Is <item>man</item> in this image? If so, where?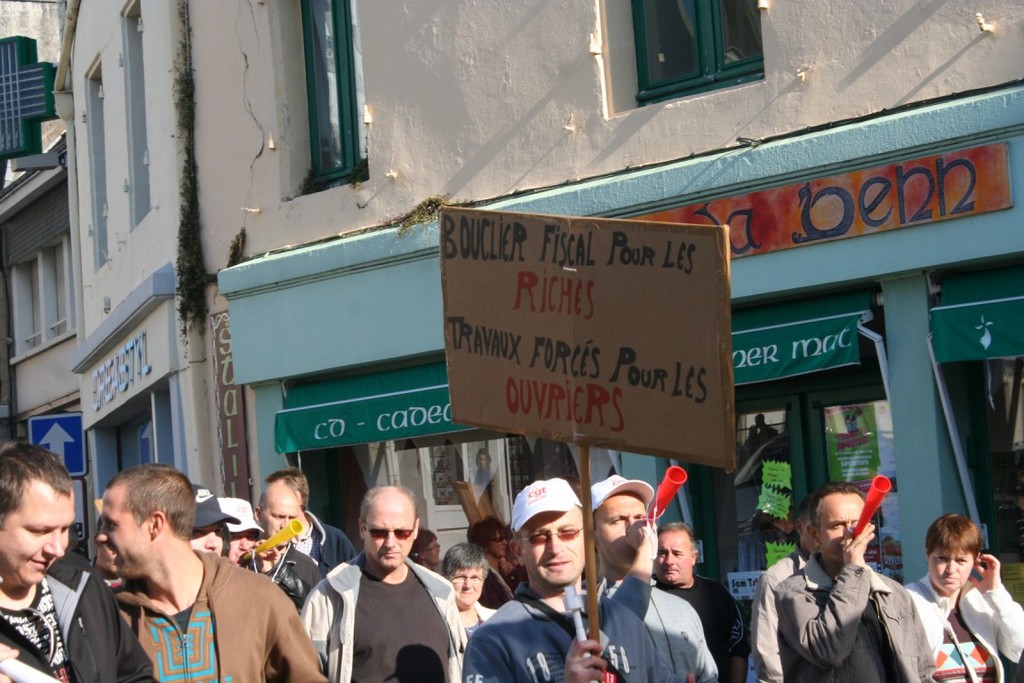
Yes, at Rect(0, 432, 78, 682).
